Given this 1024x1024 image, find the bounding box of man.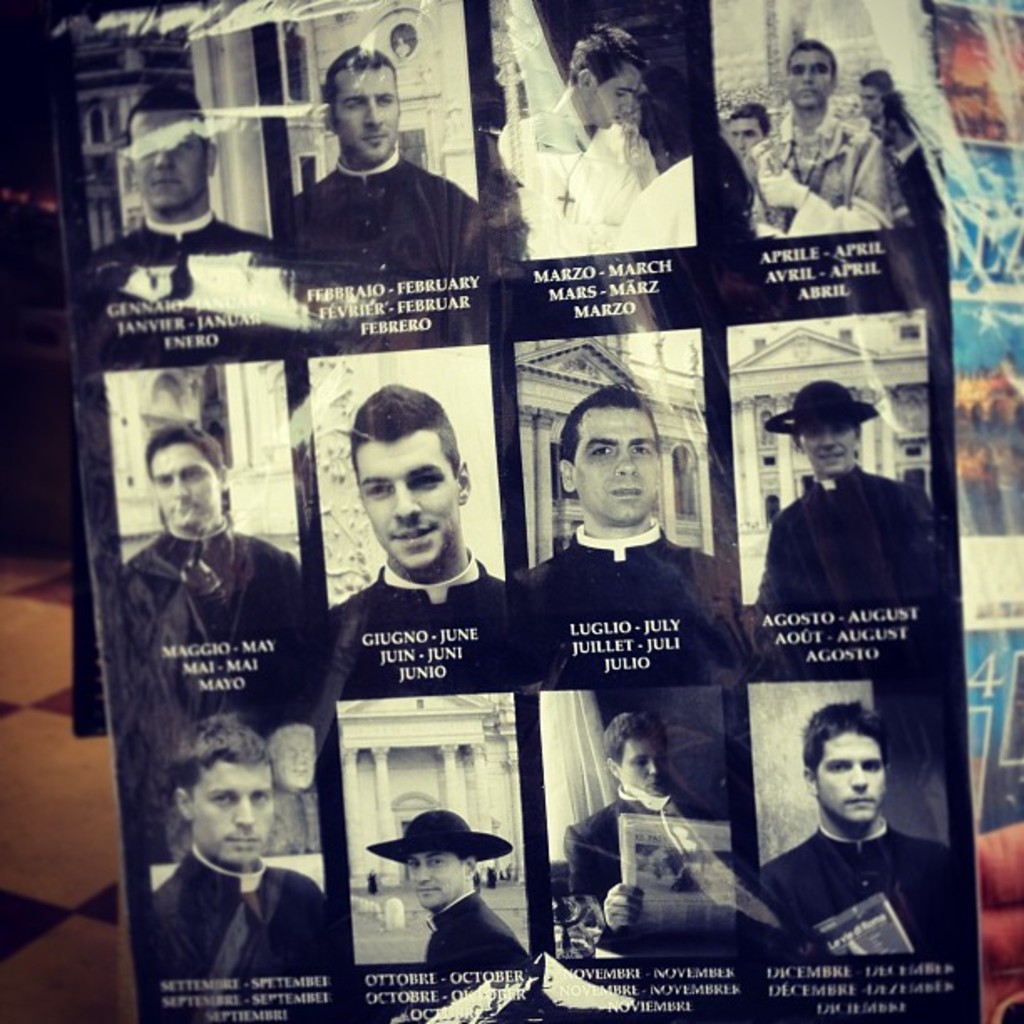
box(363, 813, 534, 969).
